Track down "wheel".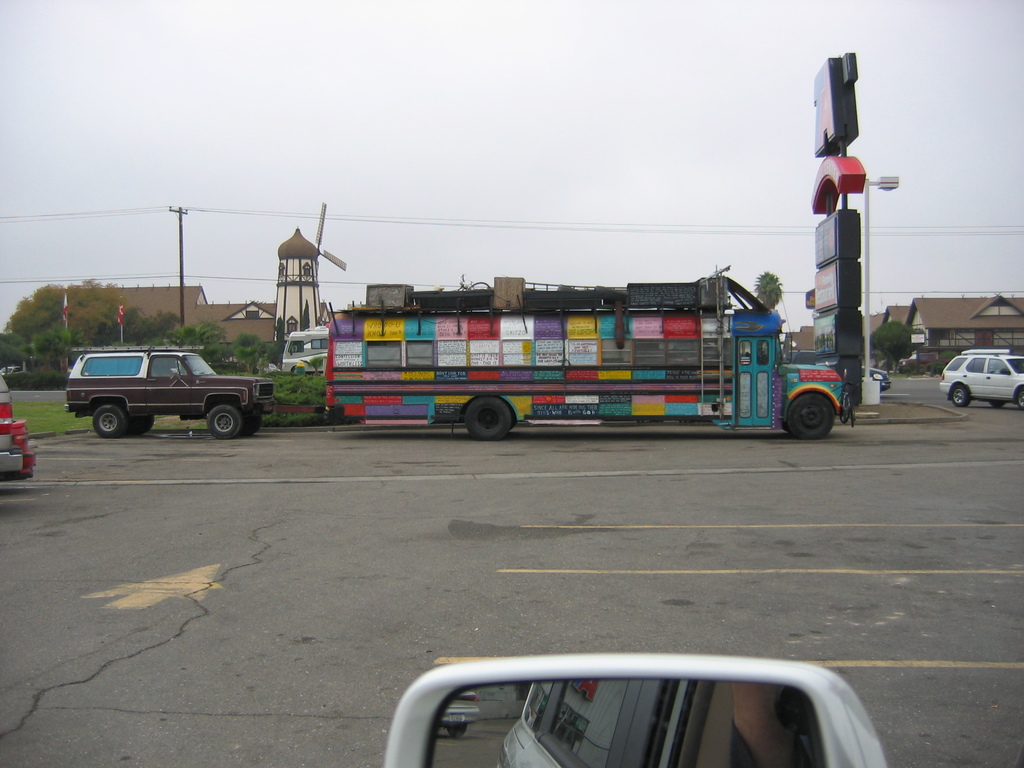
Tracked to (left=788, top=392, right=836, bottom=440).
